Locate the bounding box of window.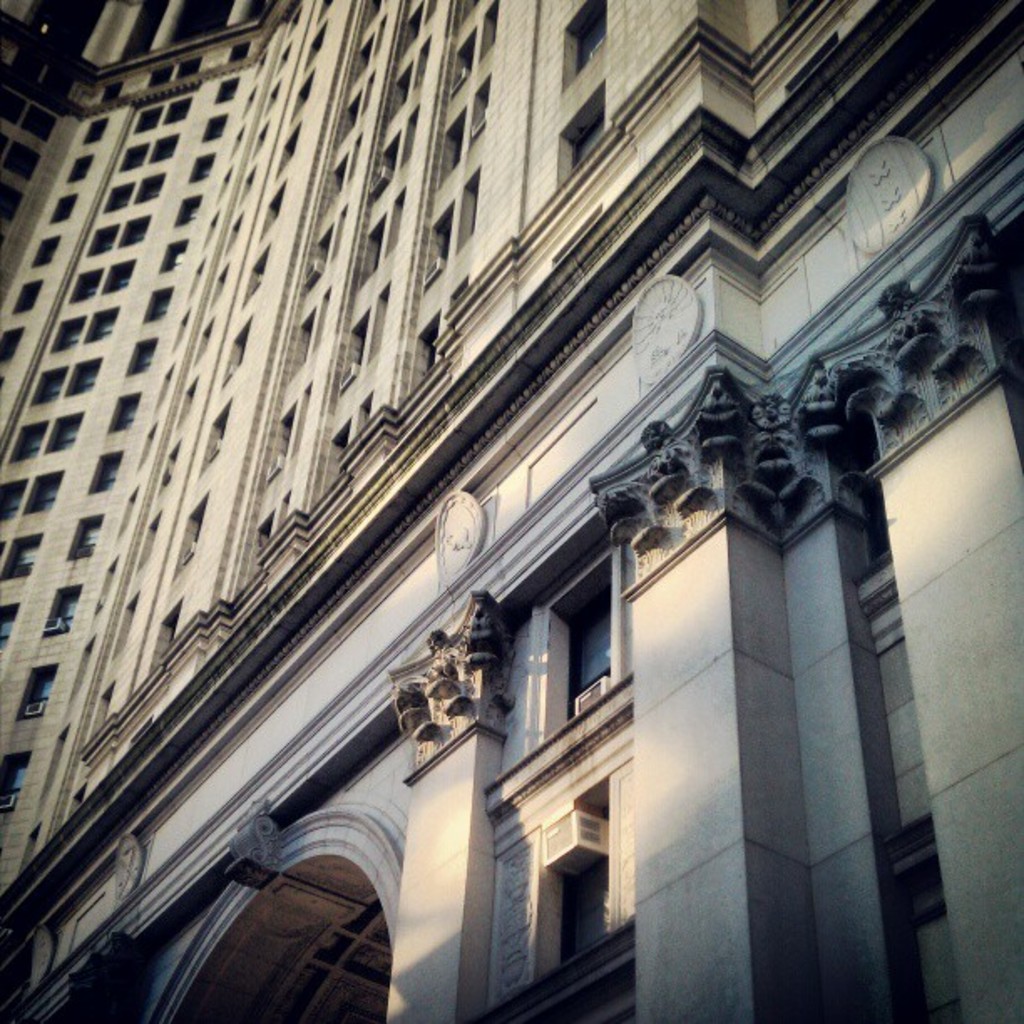
Bounding box: left=279, top=497, right=294, bottom=529.
